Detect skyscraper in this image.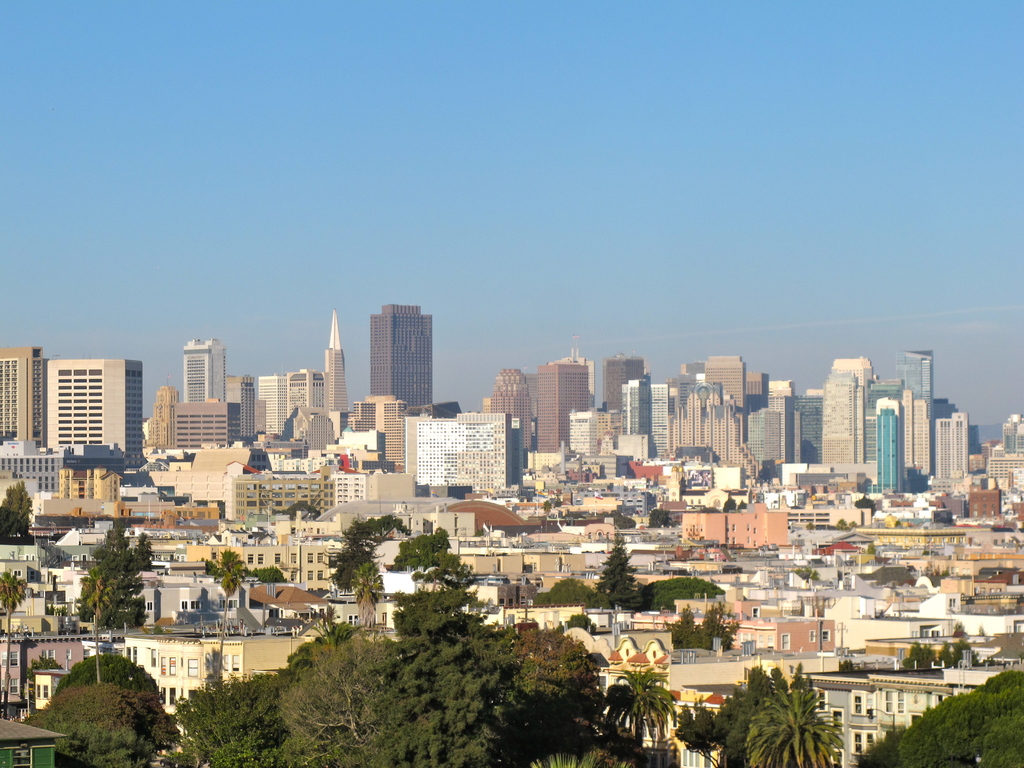
Detection: left=23, top=349, right=138, bottom=483.
